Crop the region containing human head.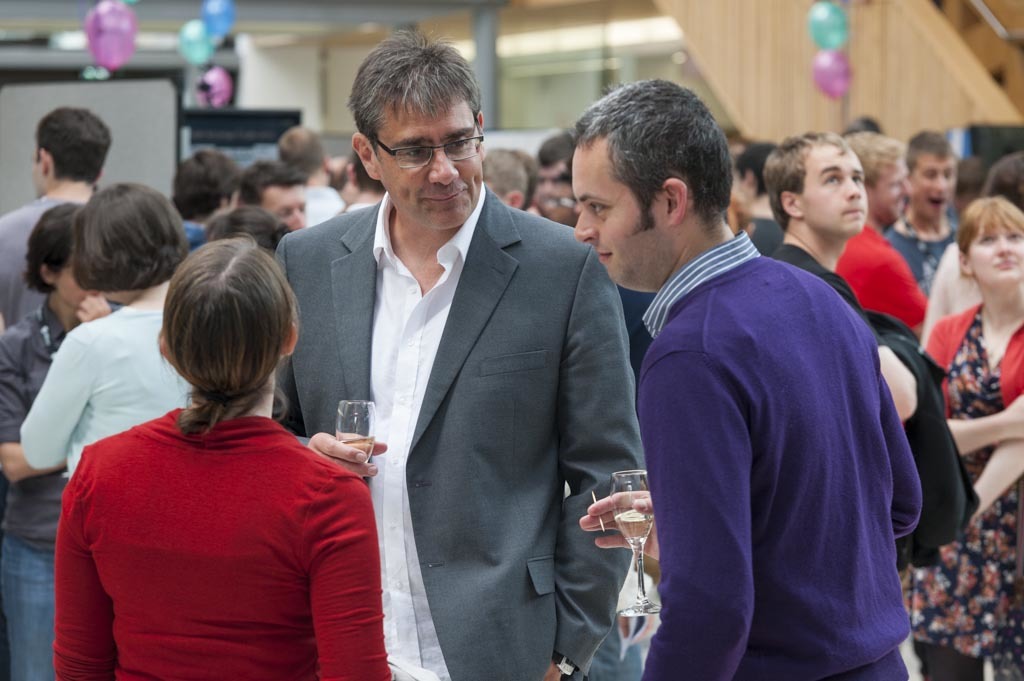
Crop region: box(199, 206, 288, 259).
